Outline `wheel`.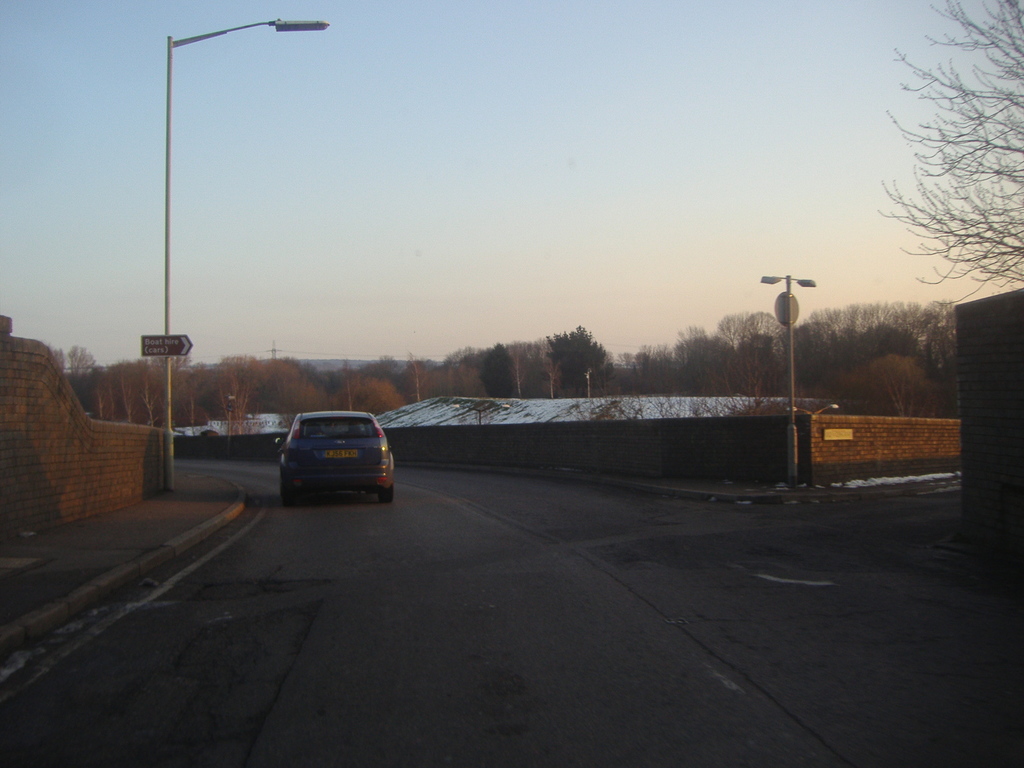
Outline: [x1=376, y1=479, x2=396, y2=506].
